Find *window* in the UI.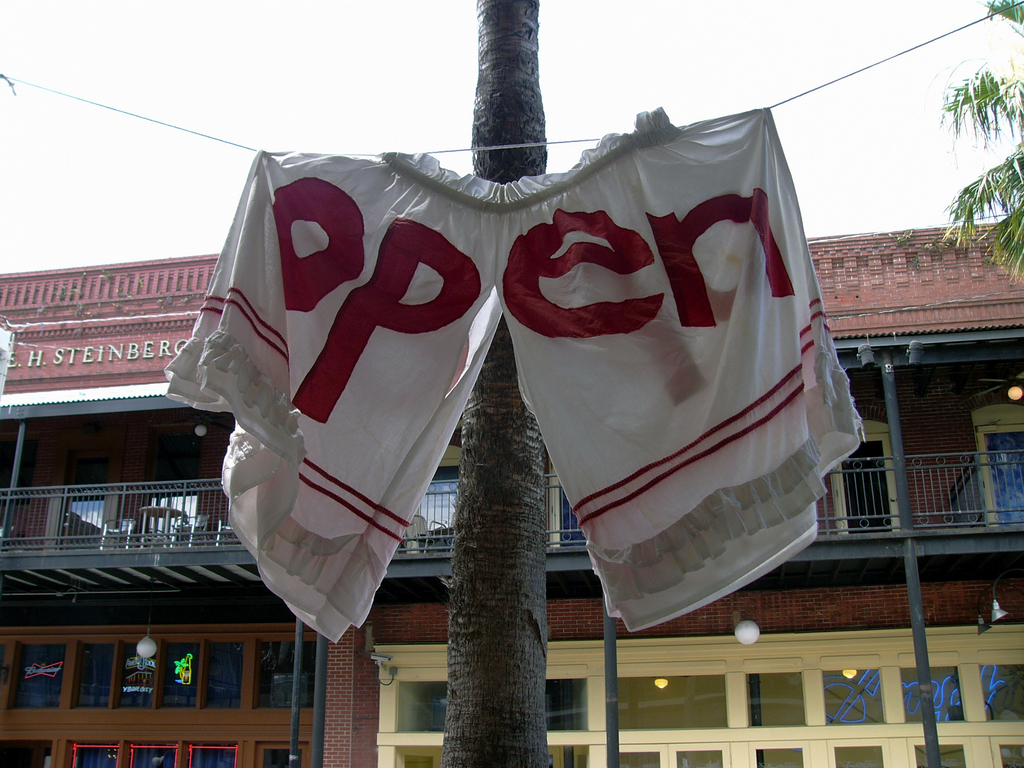
UI element at select_region(5, 643, 70, 712).
